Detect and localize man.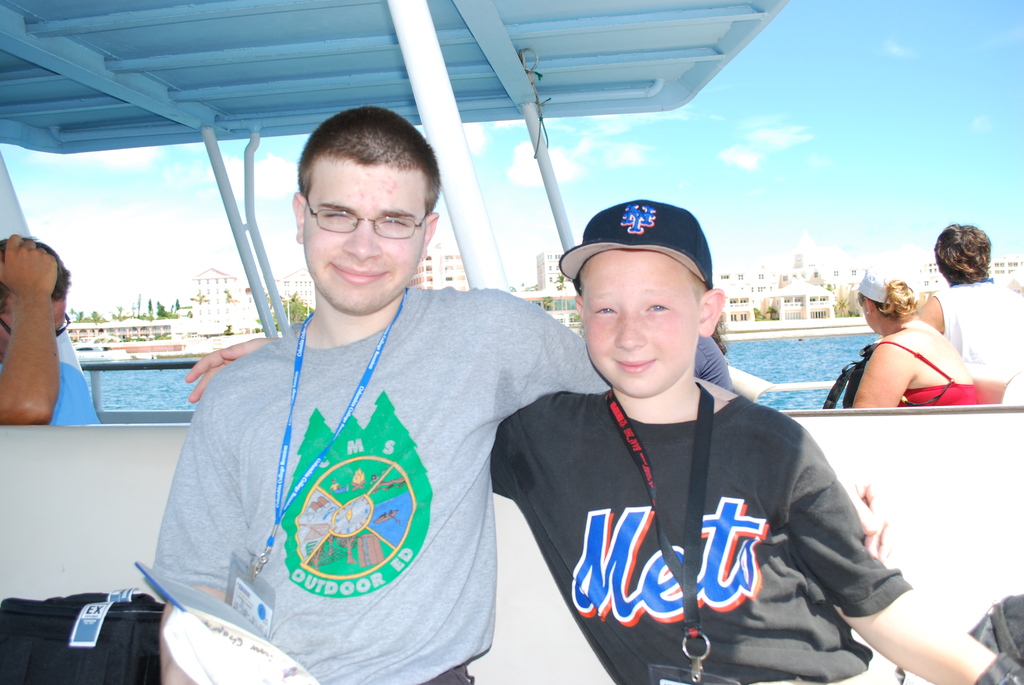
Localized at detection(136, 106, 723, 684).
